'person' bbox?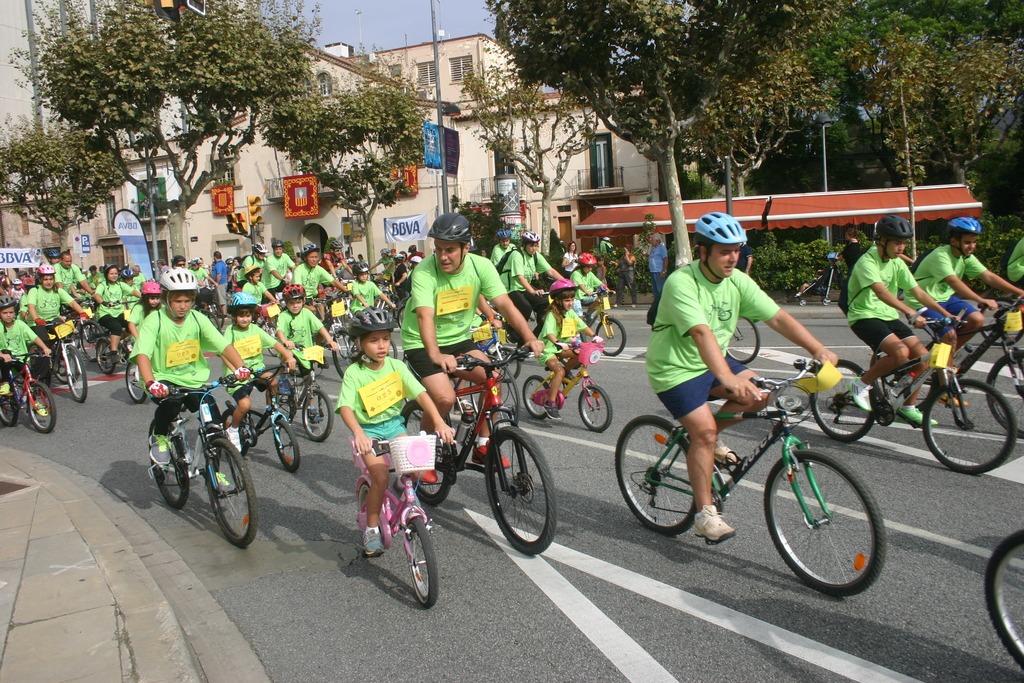
BBox(595, 254, 606, 286)
